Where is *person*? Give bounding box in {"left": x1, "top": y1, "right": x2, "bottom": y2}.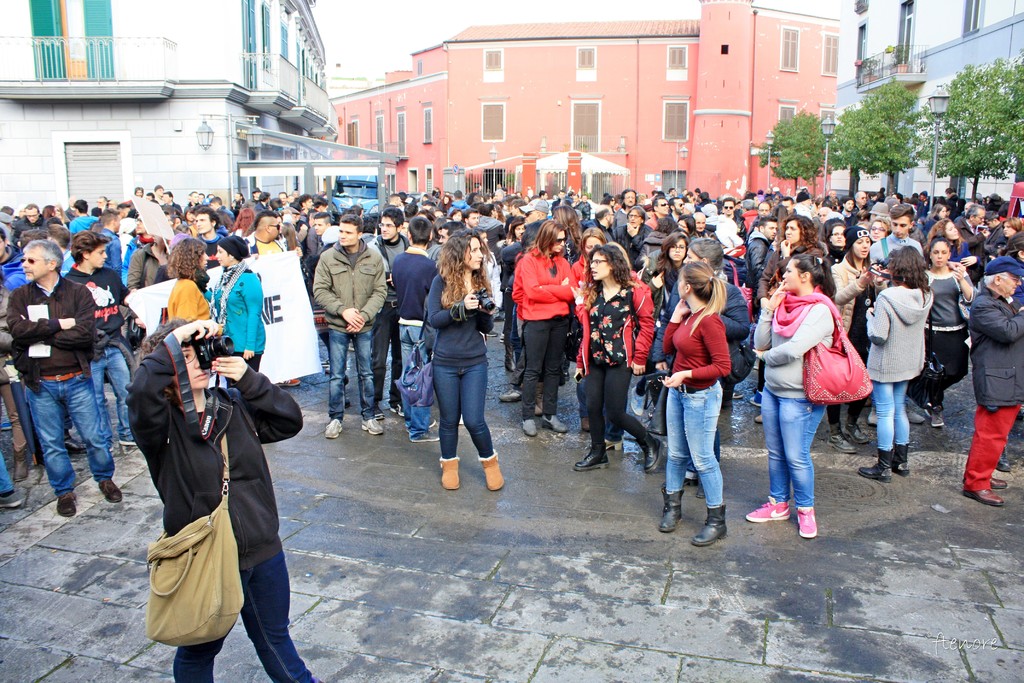
{"left": 56, "top": 229, "right": 135, "bottom": 453}.
